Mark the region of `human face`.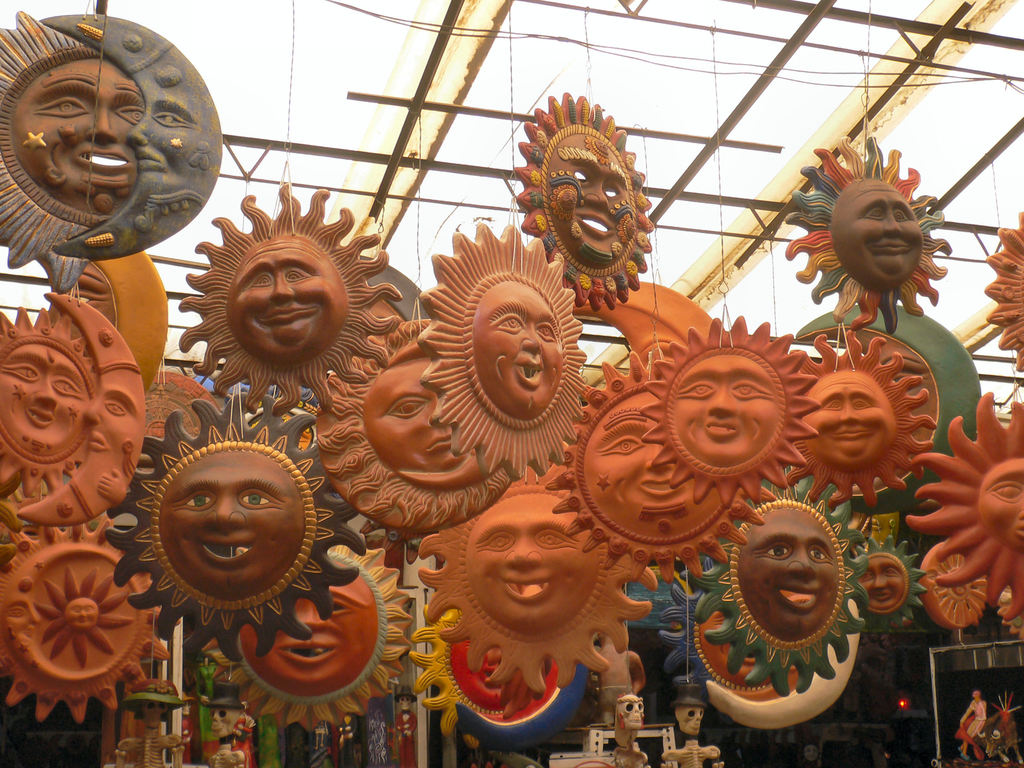
Region: (x1=975, y1=464, x2=1023, y2=546).
